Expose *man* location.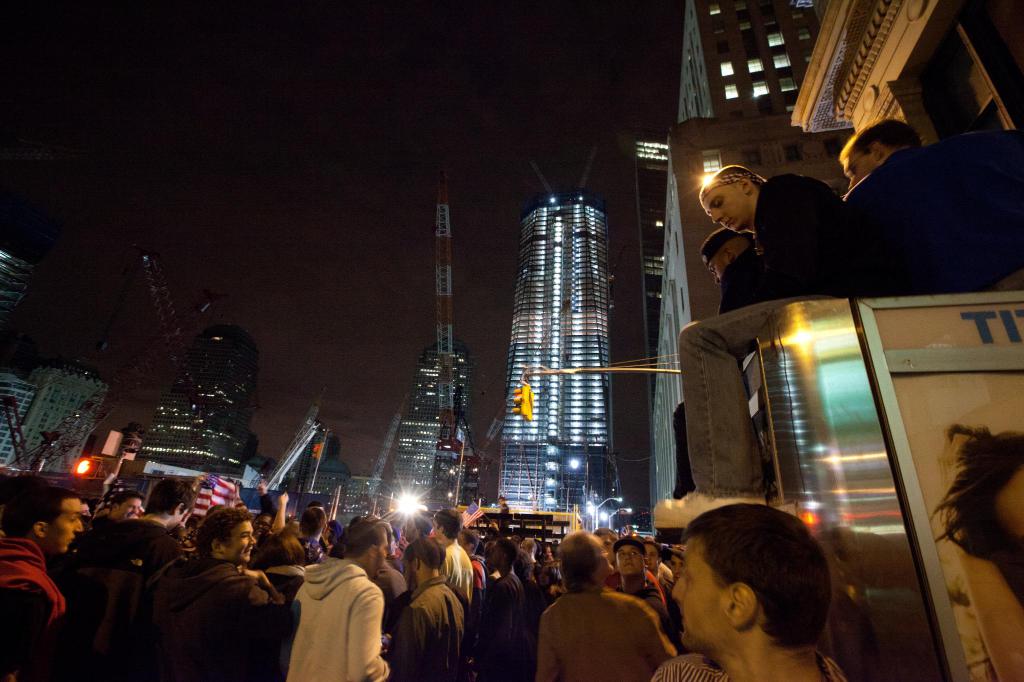
Exposed at l=669, t=546, r=687, b=586.
